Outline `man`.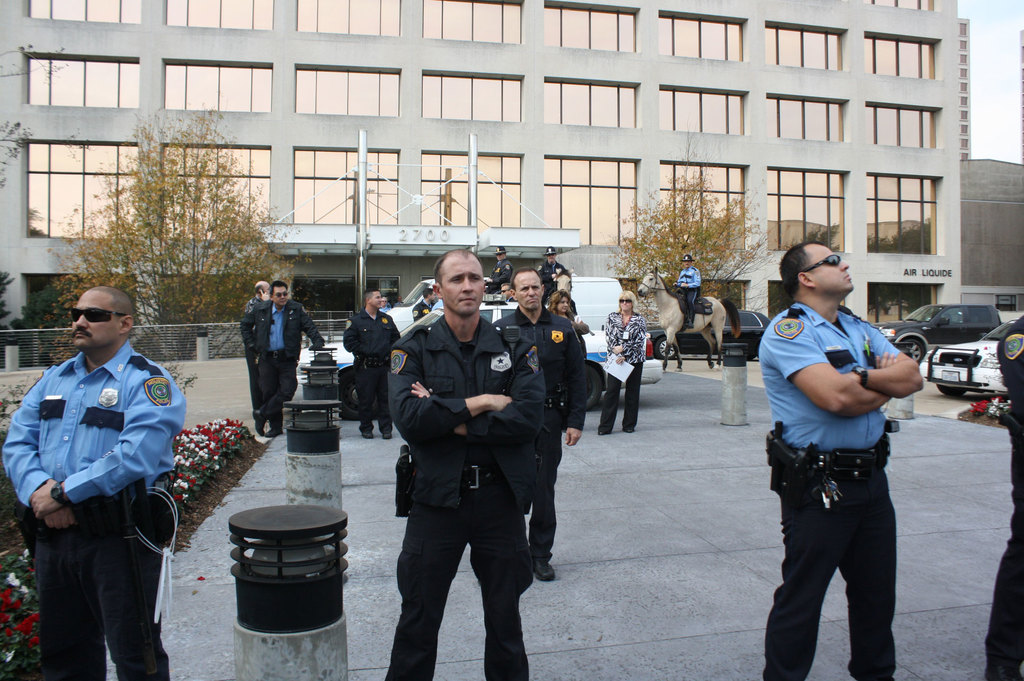
Outline: <bbox>247, 276, 333, 447</bbox>.
